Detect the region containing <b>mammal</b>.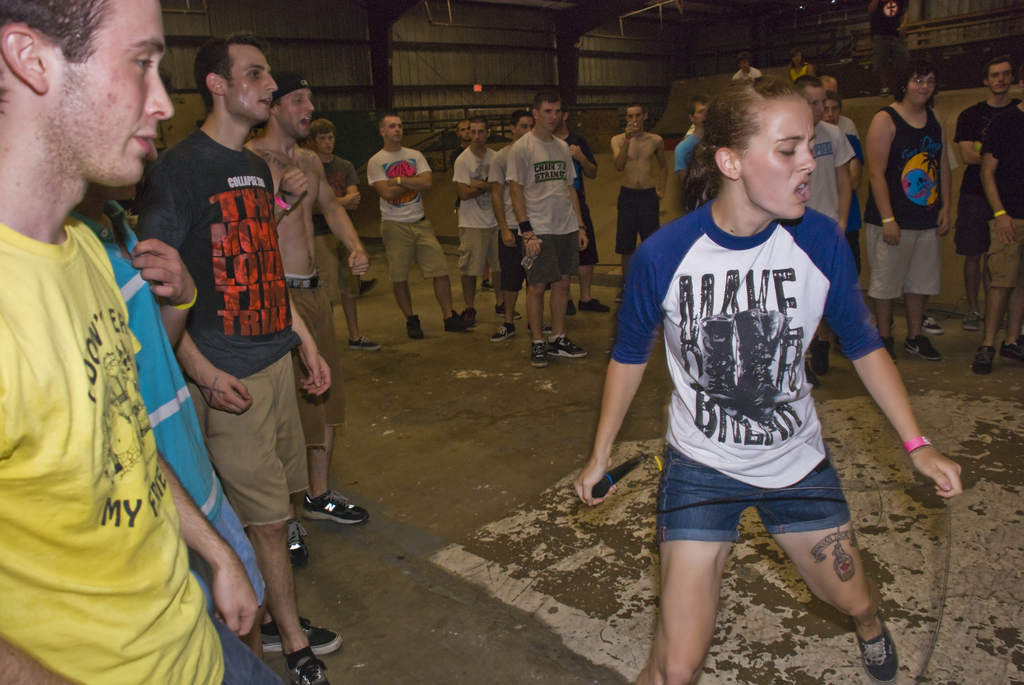
bbox=(365, 109, 467, 338).
